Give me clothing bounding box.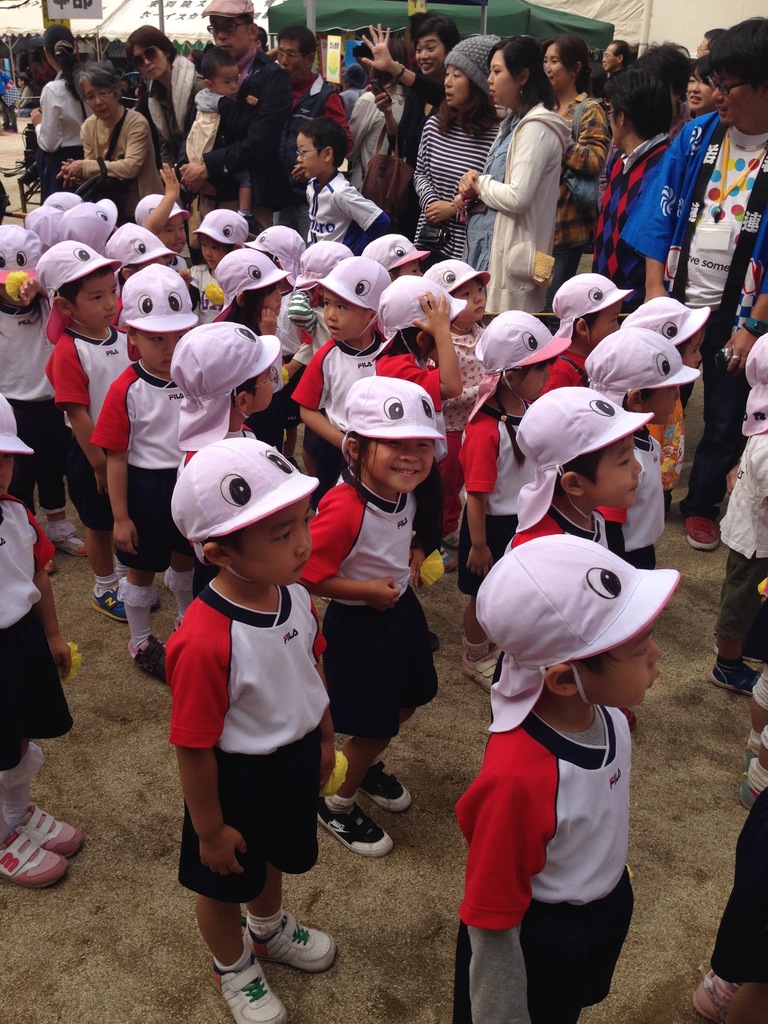
BBox(35, 92, 110, 204).
